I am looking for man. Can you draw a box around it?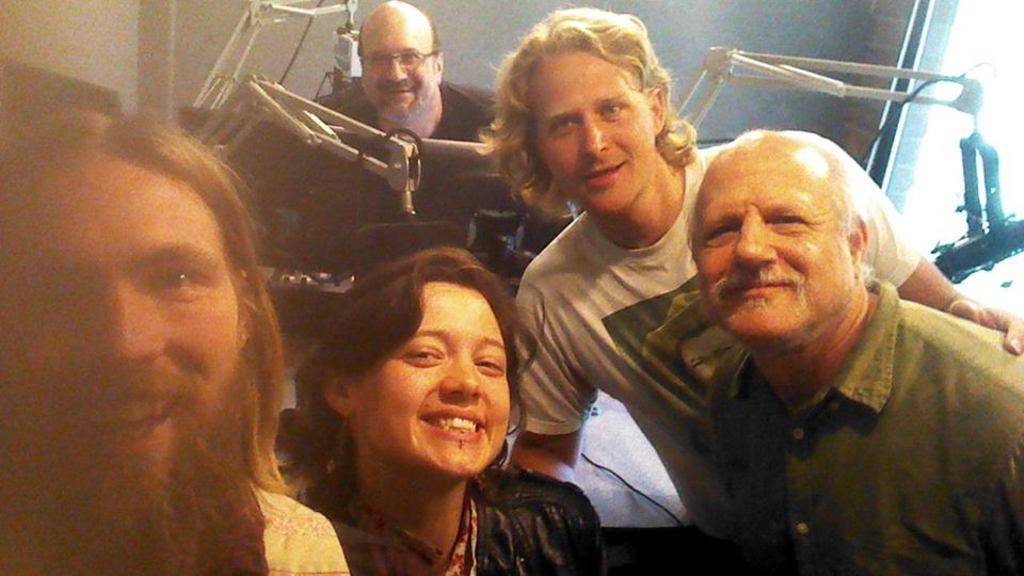
Sure, the bounding box is [x1=321, y1=0, x2=573, y2=253].
